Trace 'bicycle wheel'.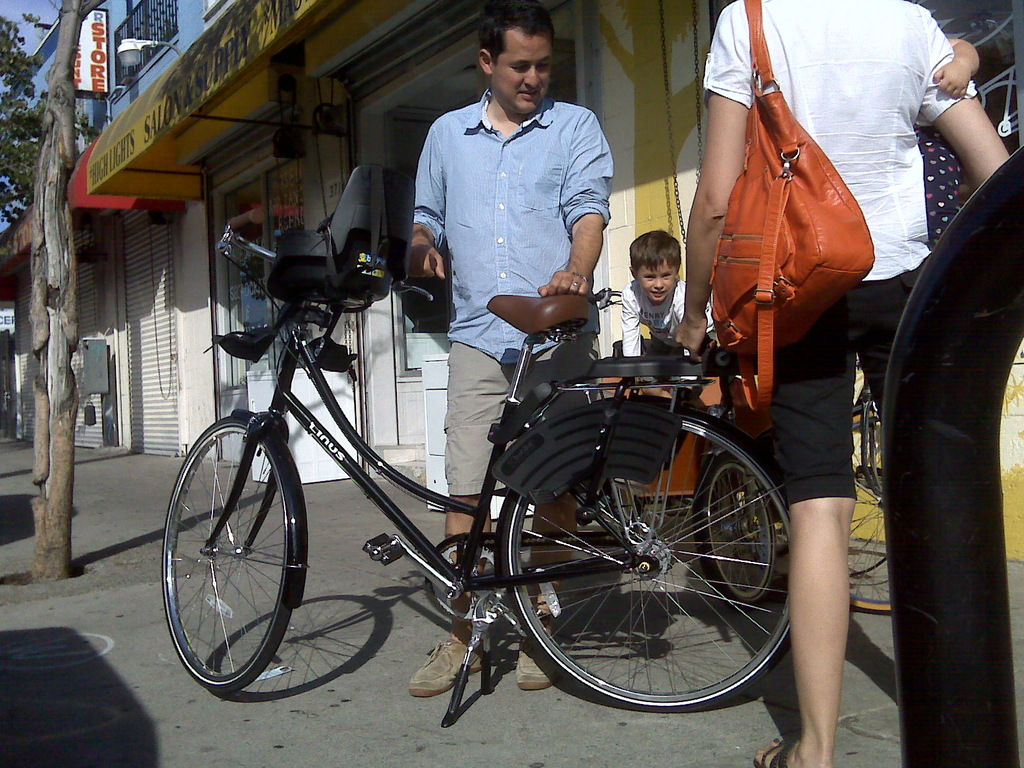
Traced to bbox=[500, 410, 797, 710].
